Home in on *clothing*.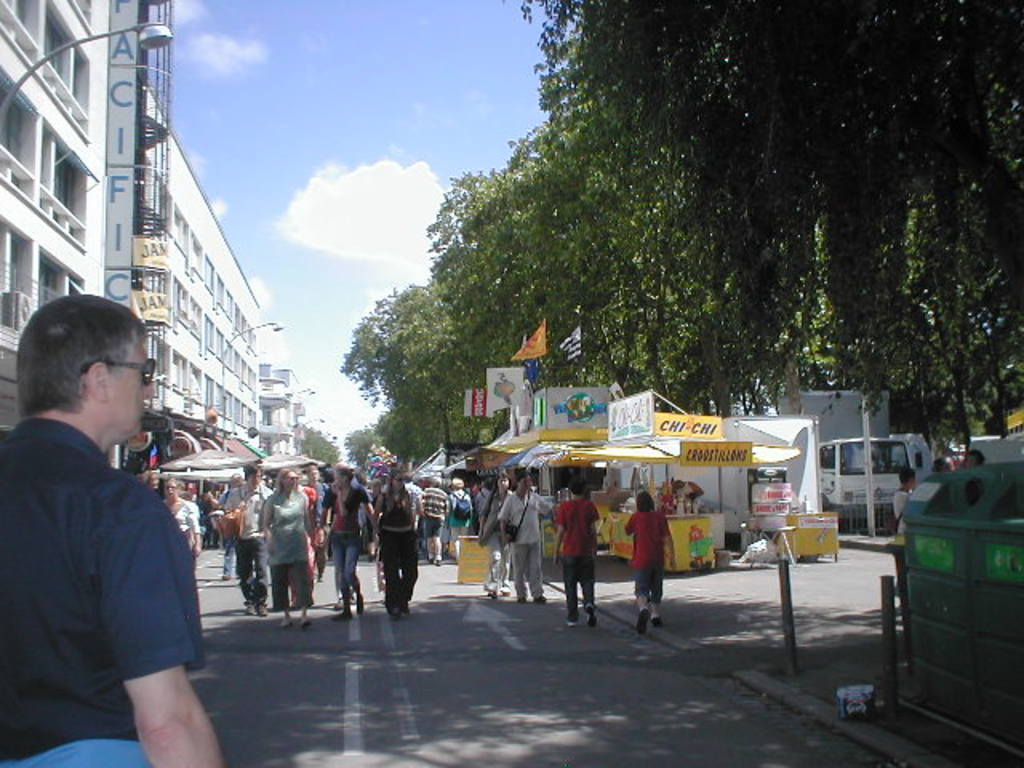
Homed in at locate(426, 486, 448, 534).
